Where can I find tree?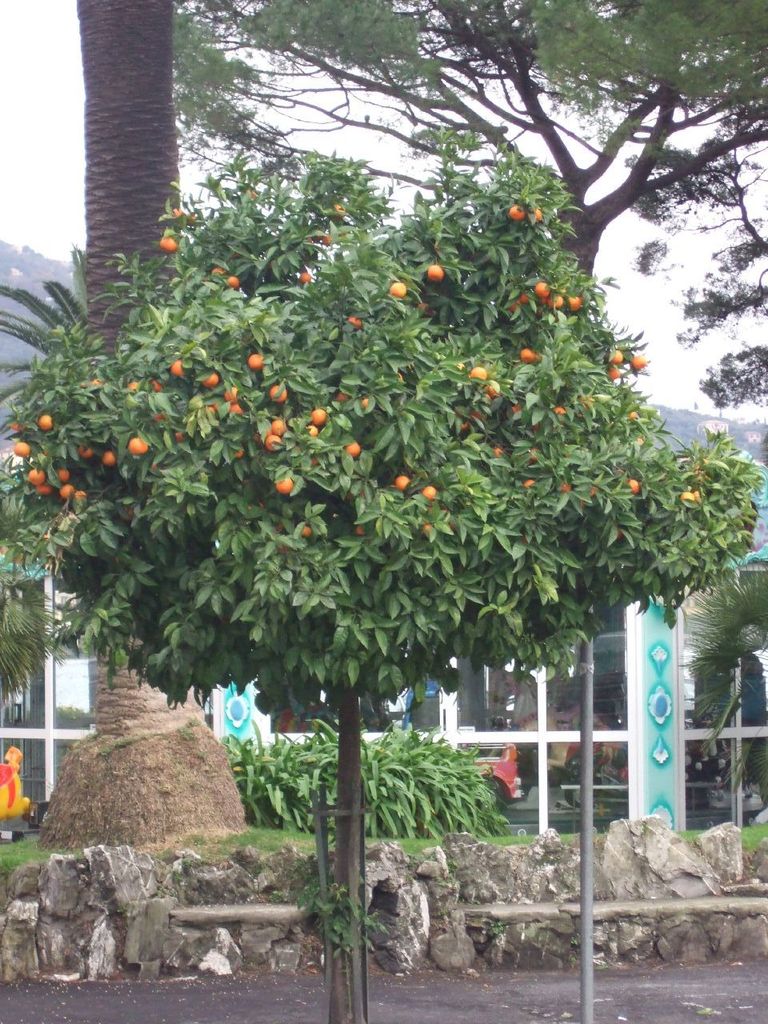
You can find it at rect(0, 246, 85, 436).
